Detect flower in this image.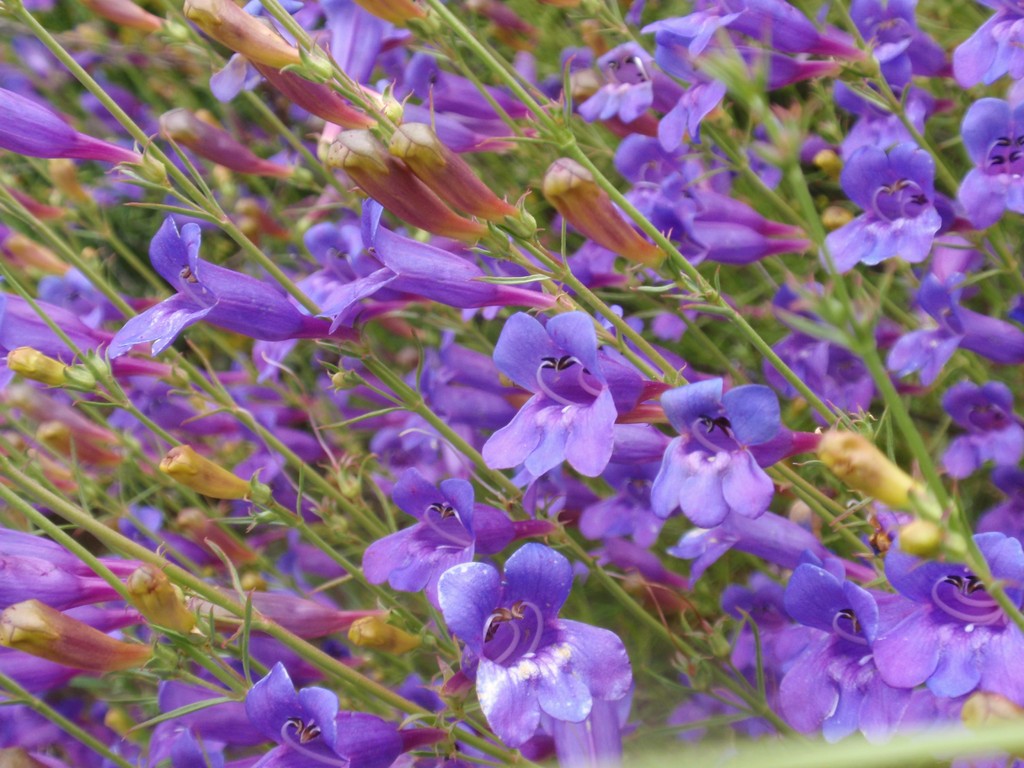
Detection: 0 552 127 611.
